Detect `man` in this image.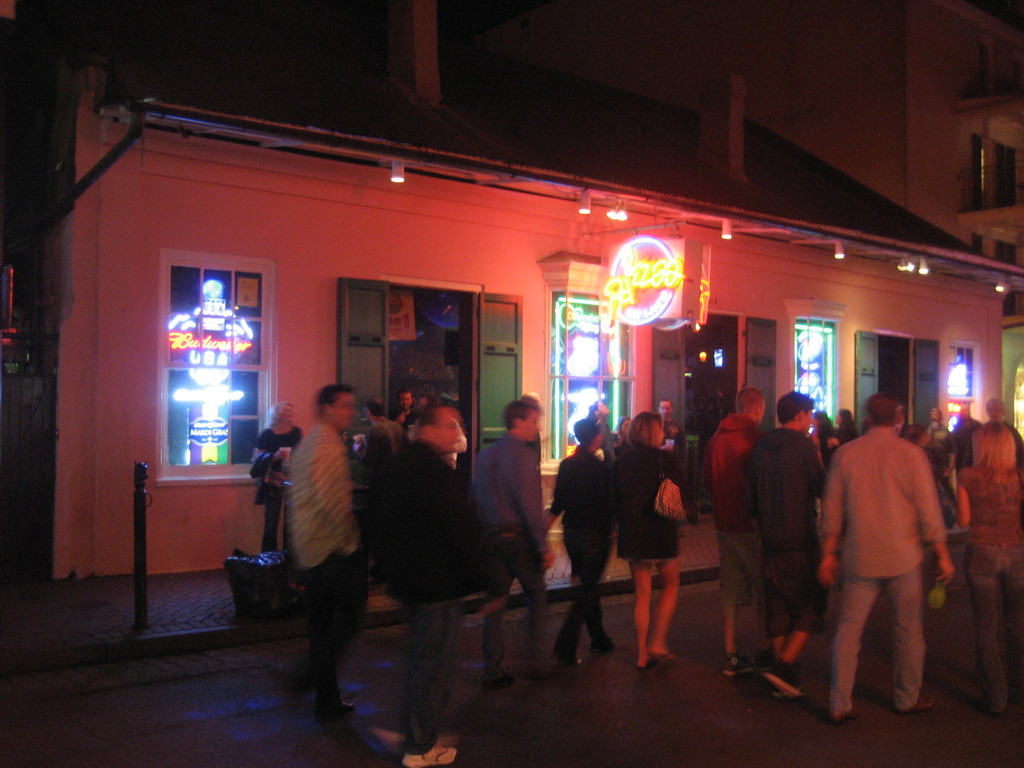
Detection: box(355, 396, 399, 586).
